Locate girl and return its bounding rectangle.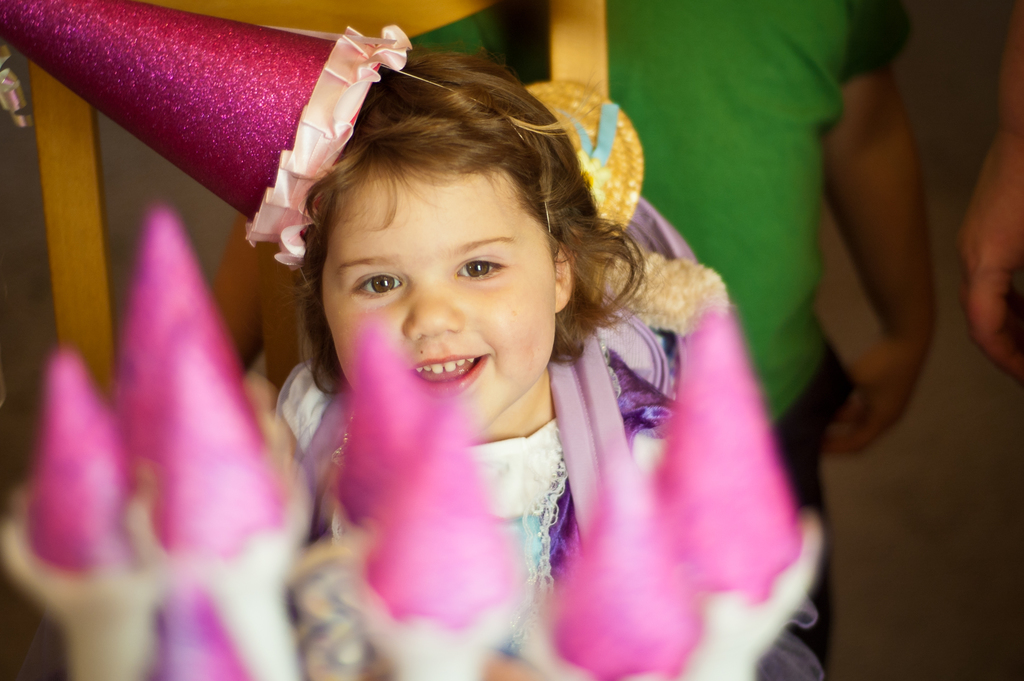
(x1=168, y1=9, x2=788, y2=680).
